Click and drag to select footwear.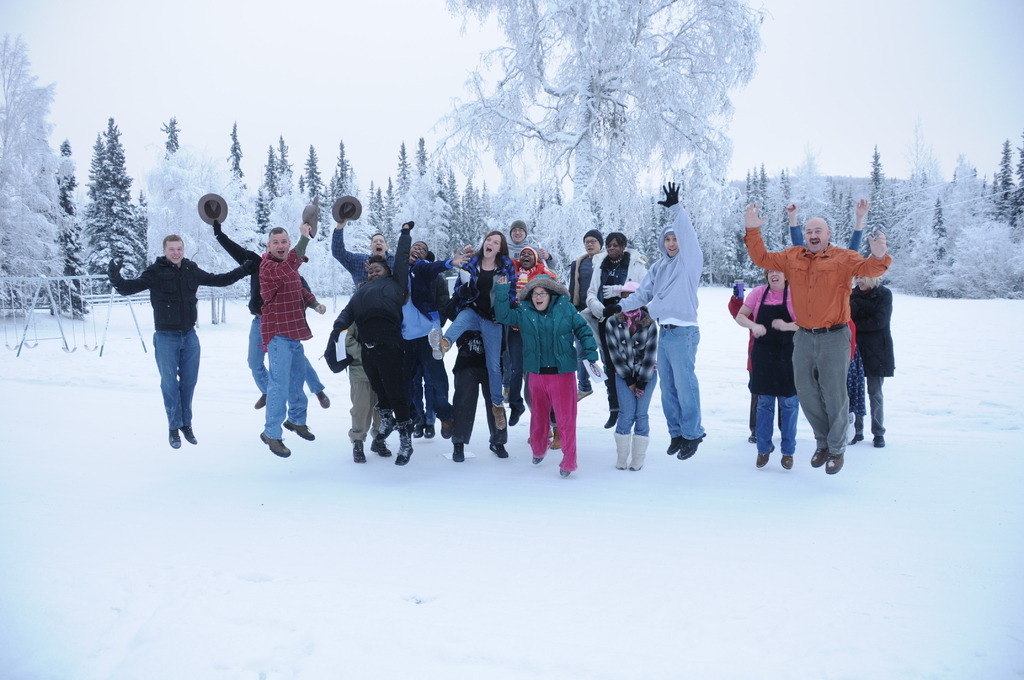
Selection: region(441, 405, 454, 438).
